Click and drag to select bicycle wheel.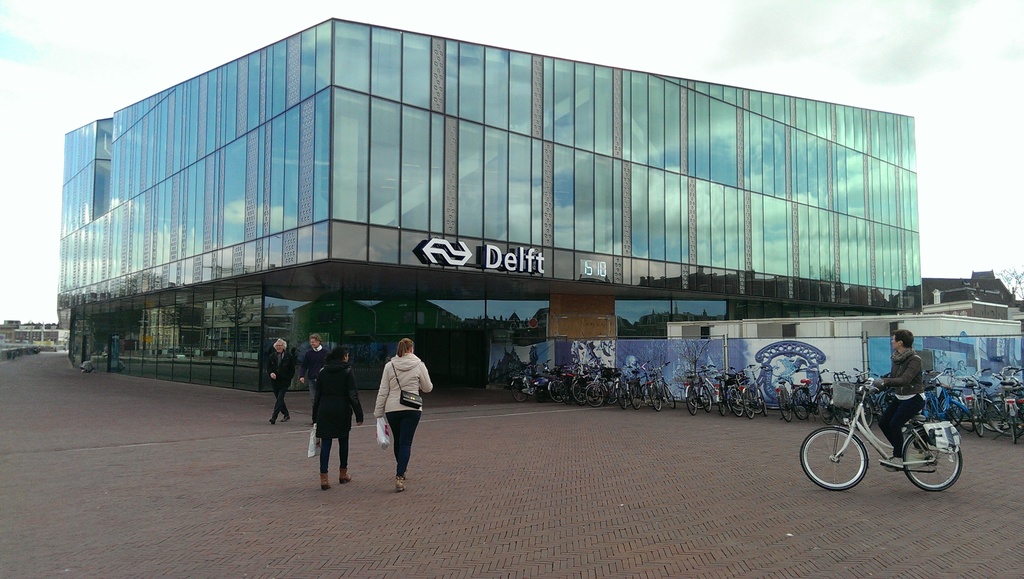
Selection: box=[900, 422, 961, 494].
